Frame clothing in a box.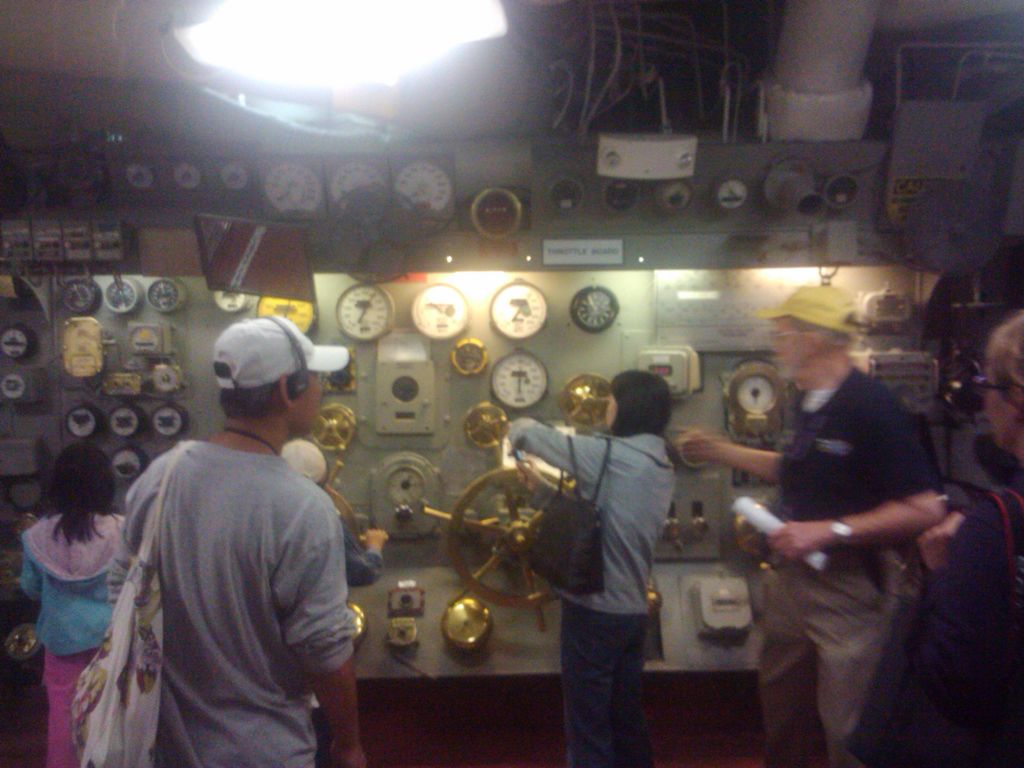
898:484:1023:767.
